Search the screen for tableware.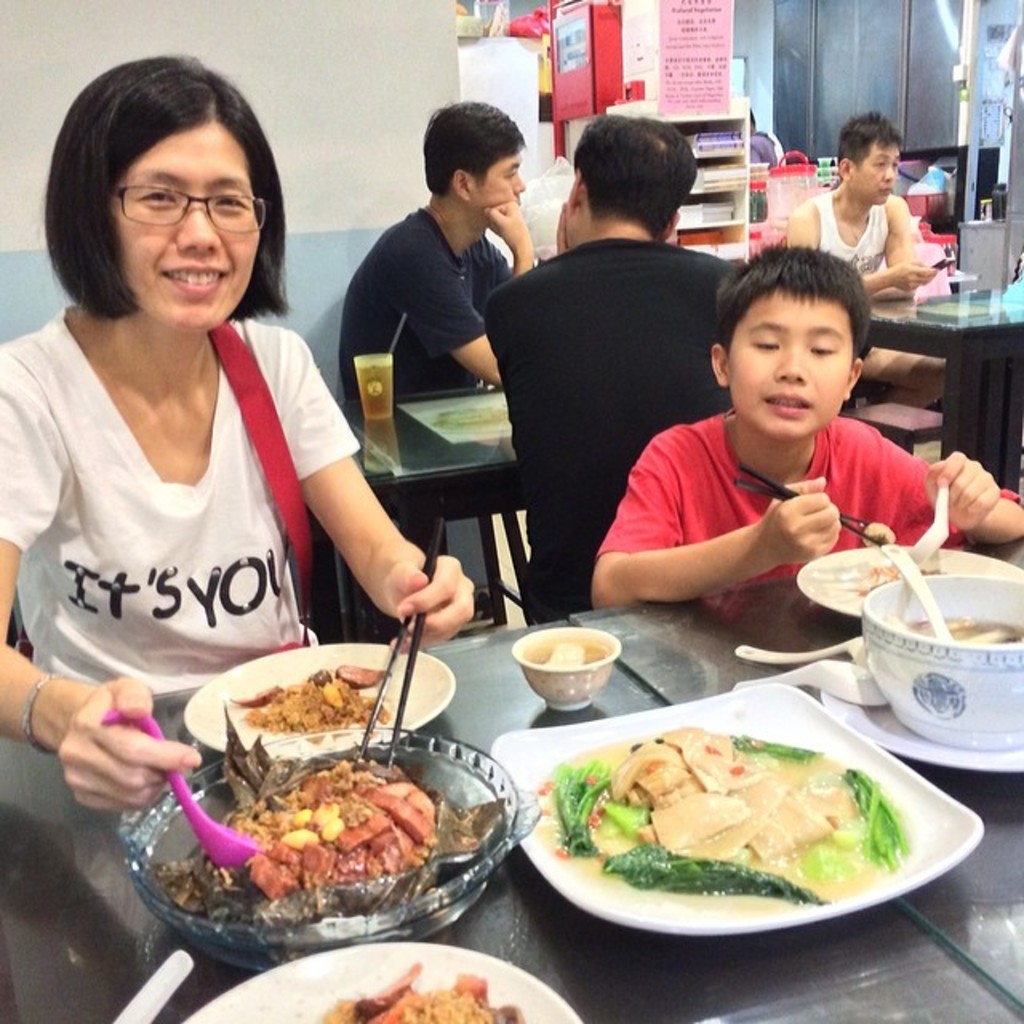
Found at box(734, 635, 862, 664).
